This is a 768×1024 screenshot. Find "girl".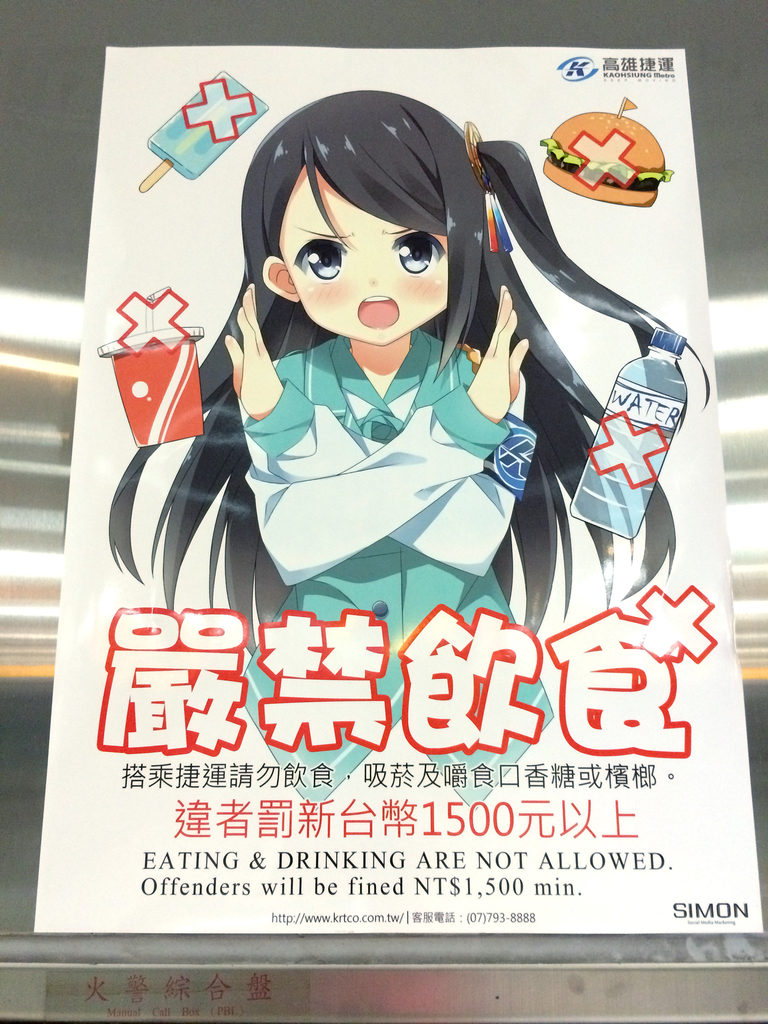
Bounding box: left=107, top=90, right=708, bottom=809.
